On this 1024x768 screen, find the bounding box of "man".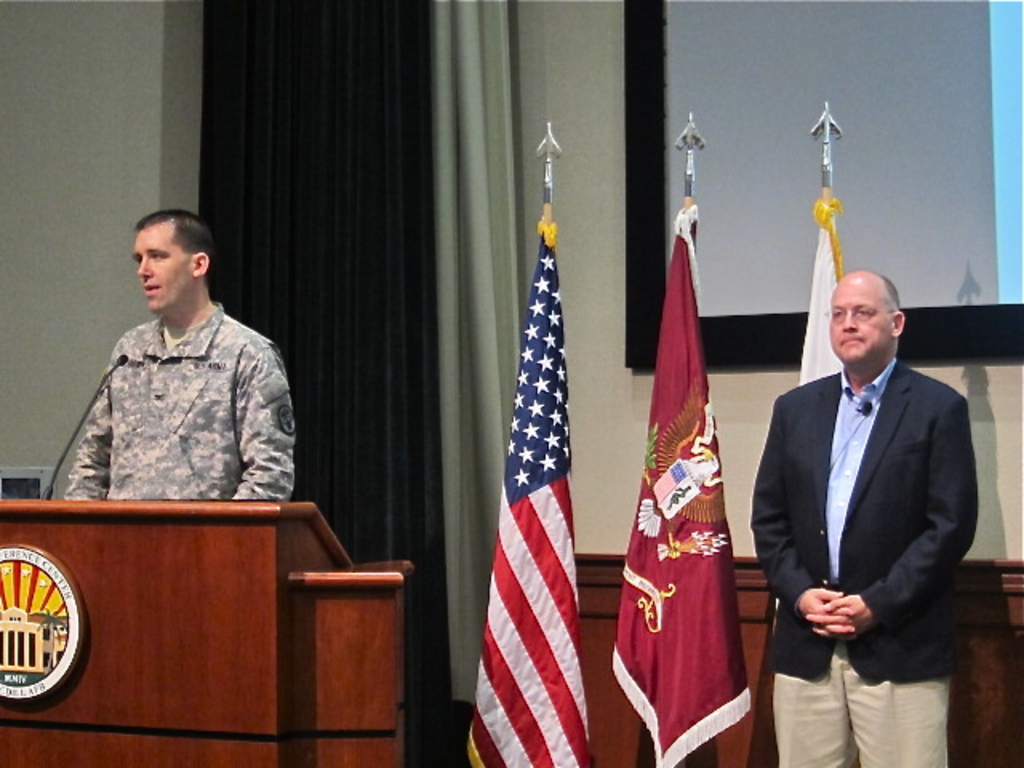
Bounding box: BBox(730, 230, 982, 767).
